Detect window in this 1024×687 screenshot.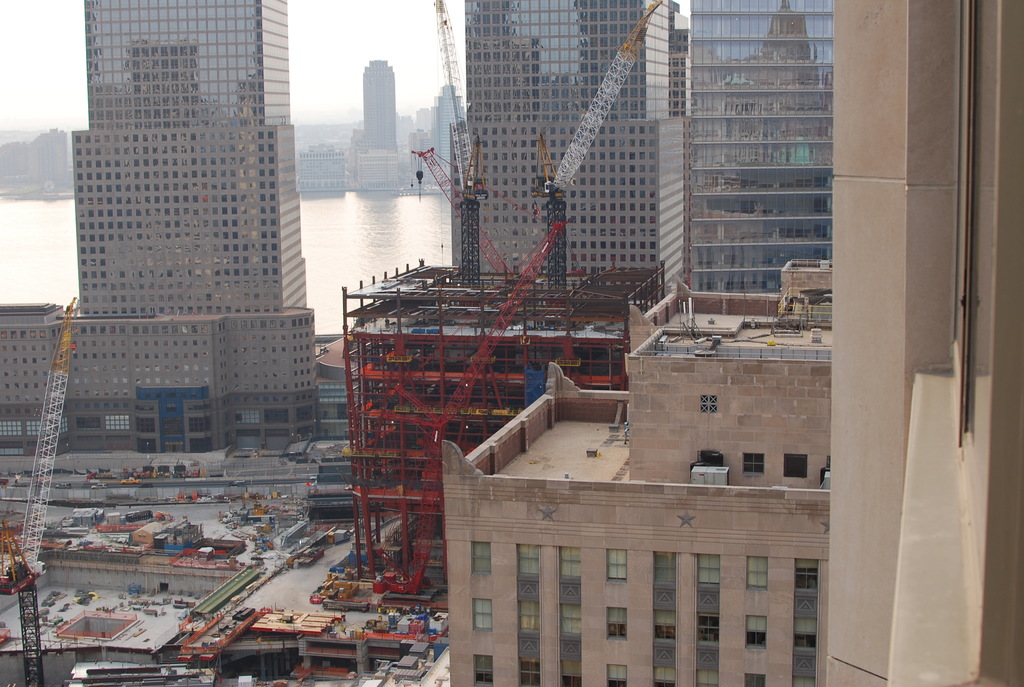
Detection: detection(743, 454, 763, 474).
